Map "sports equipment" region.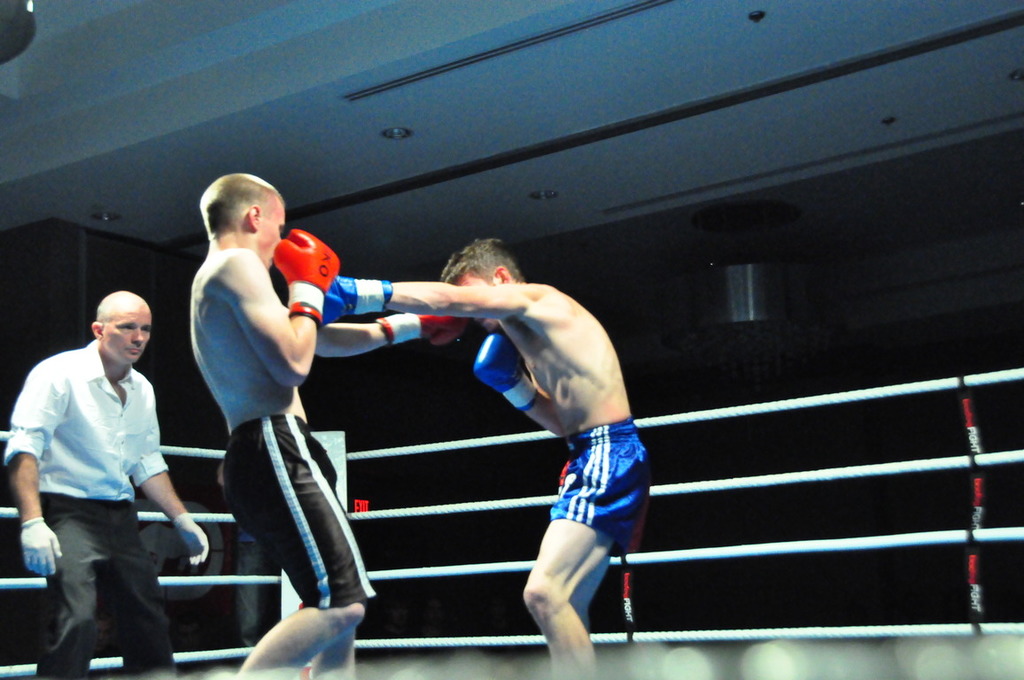
Mapped to {"left": 317, "top": 276, "right": 392, "bottom": 333}.
